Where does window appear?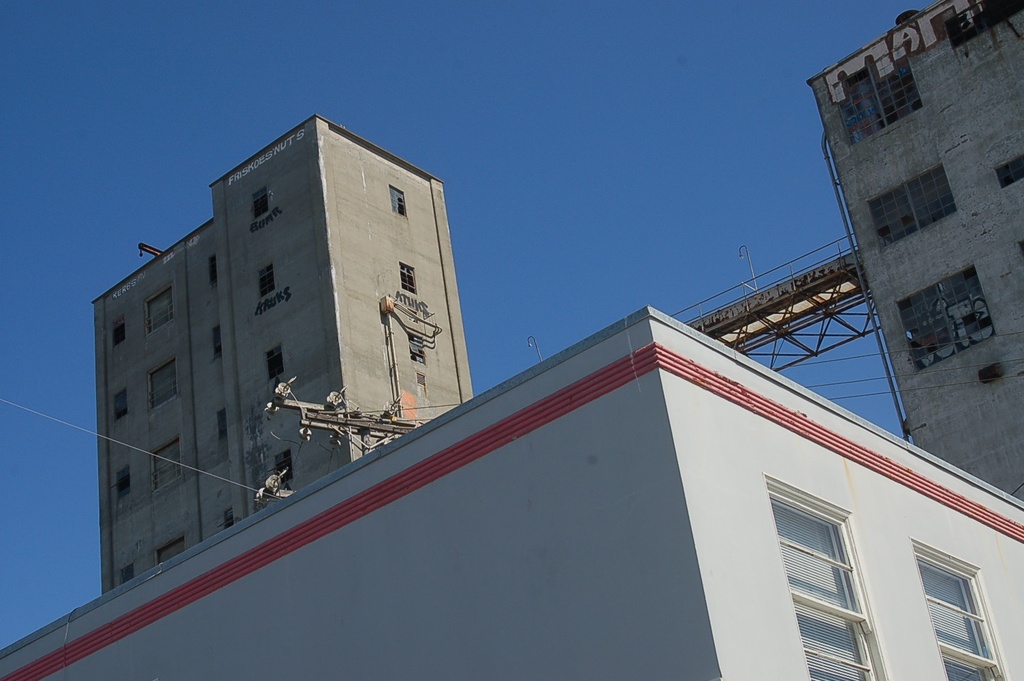
Appears at [113, 464, 129, 502].
